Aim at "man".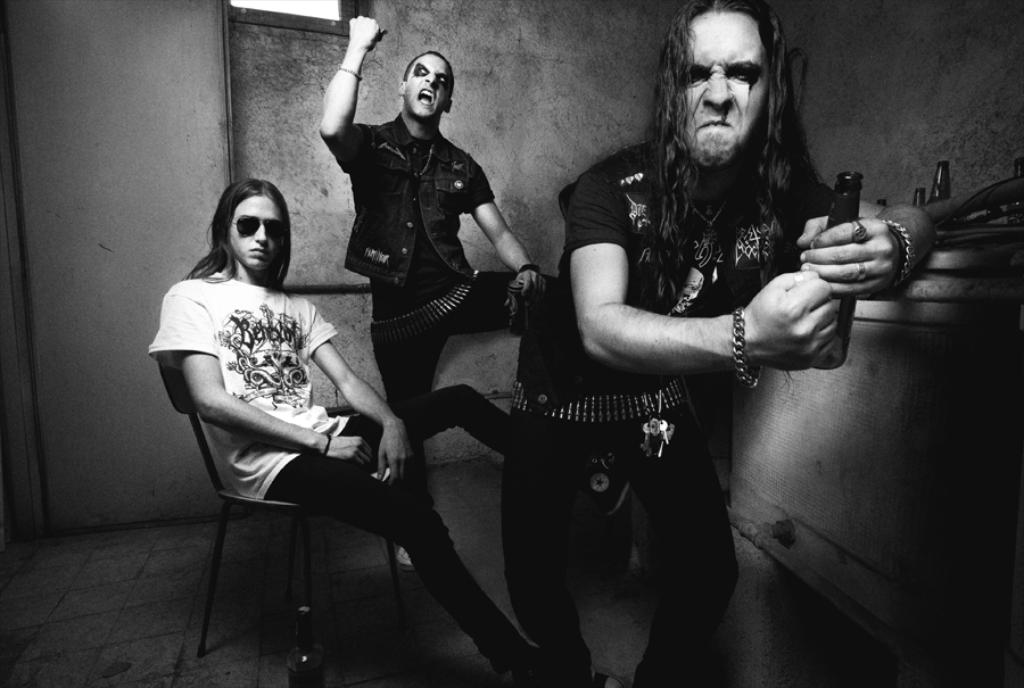
Aimed at [320, 14, 561, 573].
